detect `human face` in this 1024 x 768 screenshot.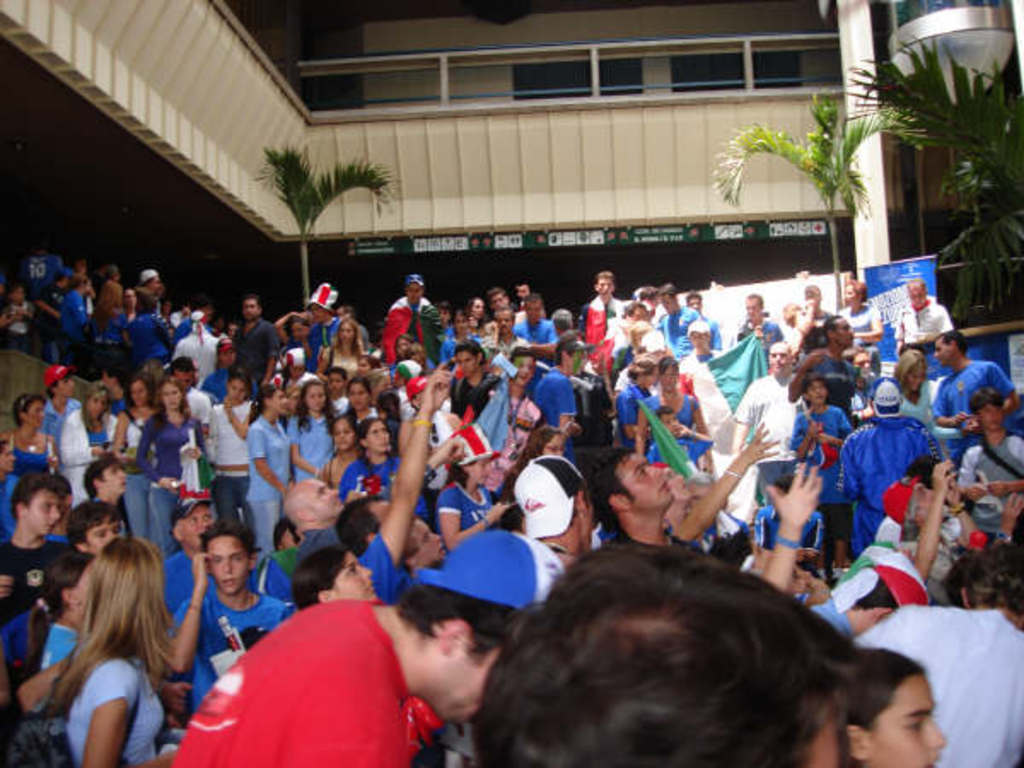
Detection: 509 353 532 387.
